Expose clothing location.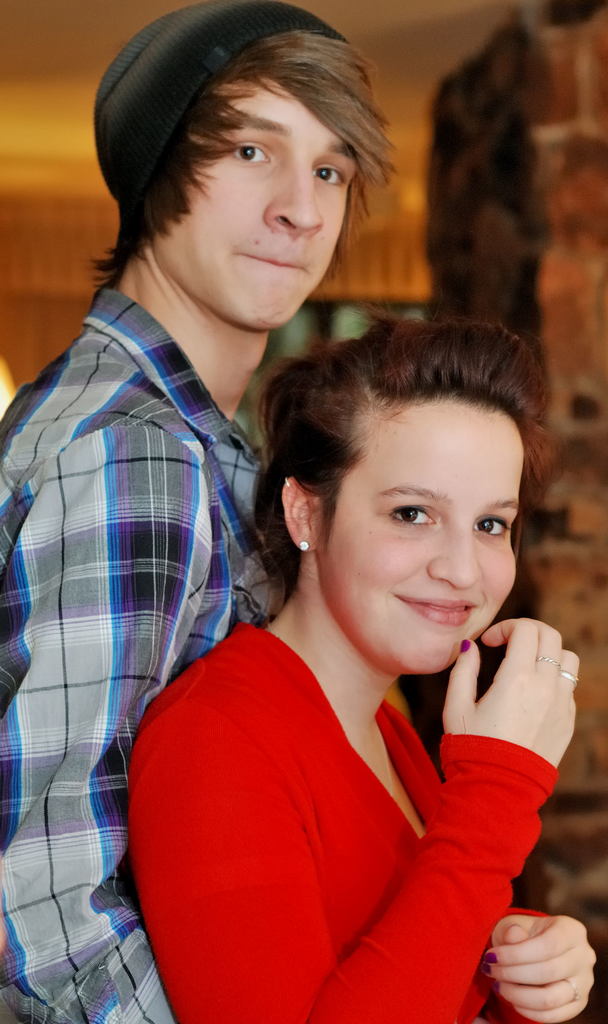
Exposed at box(0, 287, 282, 1023).
